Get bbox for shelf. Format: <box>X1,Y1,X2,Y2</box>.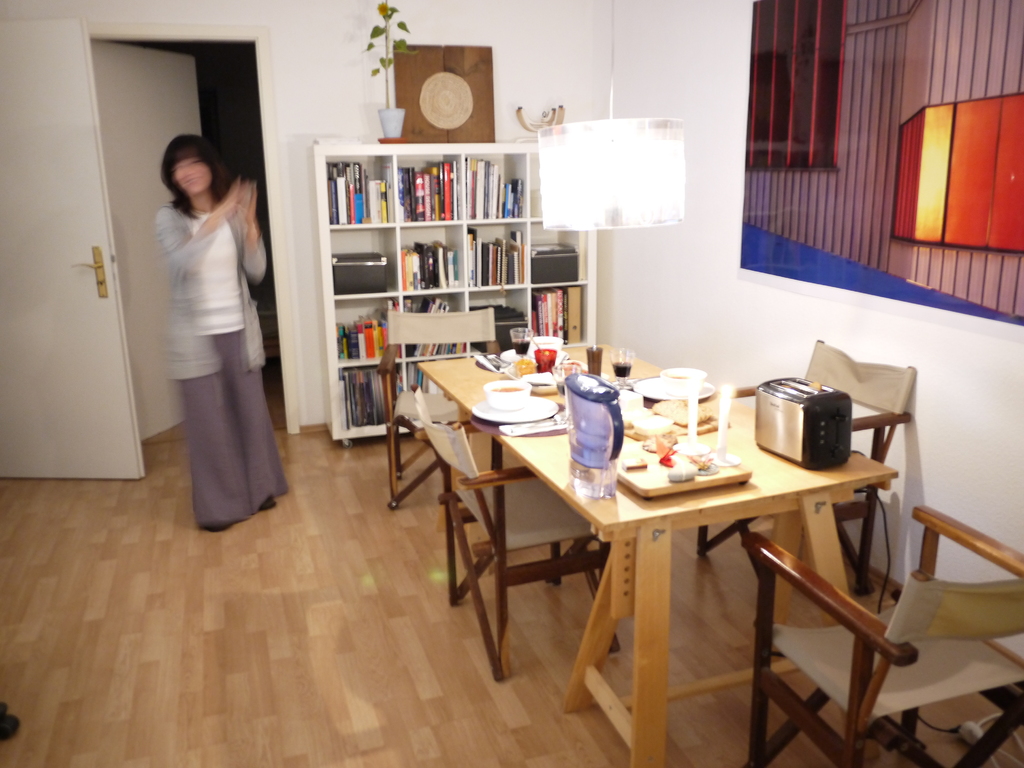
<box>466,287,531,353</box>.
